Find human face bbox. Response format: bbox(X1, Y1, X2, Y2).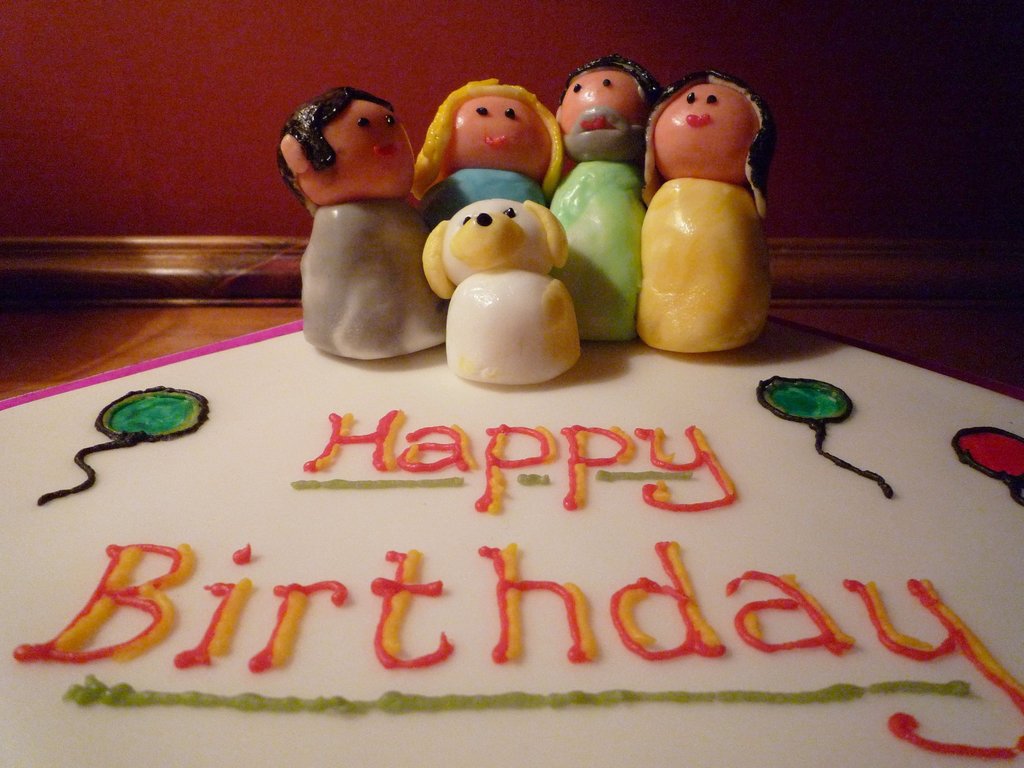
bbox(559, 71, 641, 127).
